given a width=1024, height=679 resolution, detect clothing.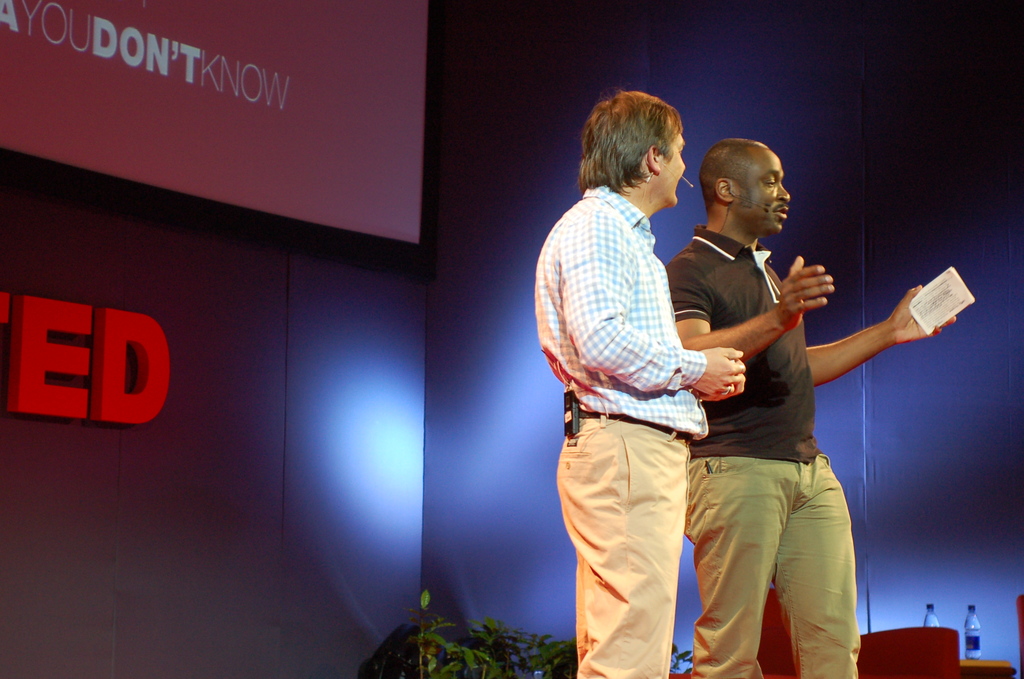
box(680, 459, 865, 678).
